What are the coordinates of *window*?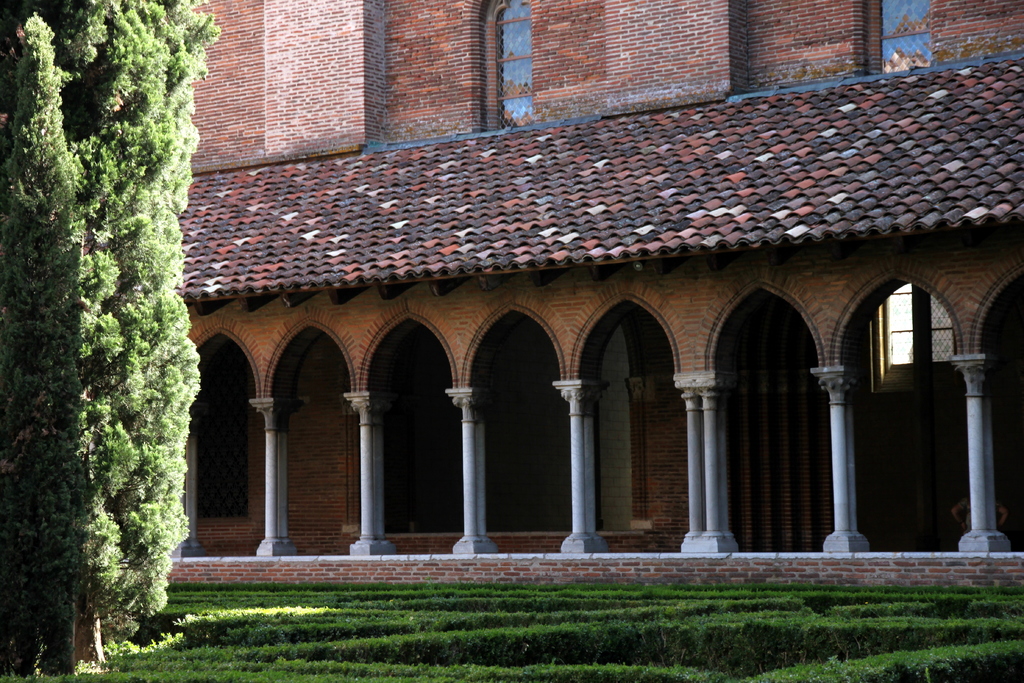
<region>877, 0, 934, 72</region>.
